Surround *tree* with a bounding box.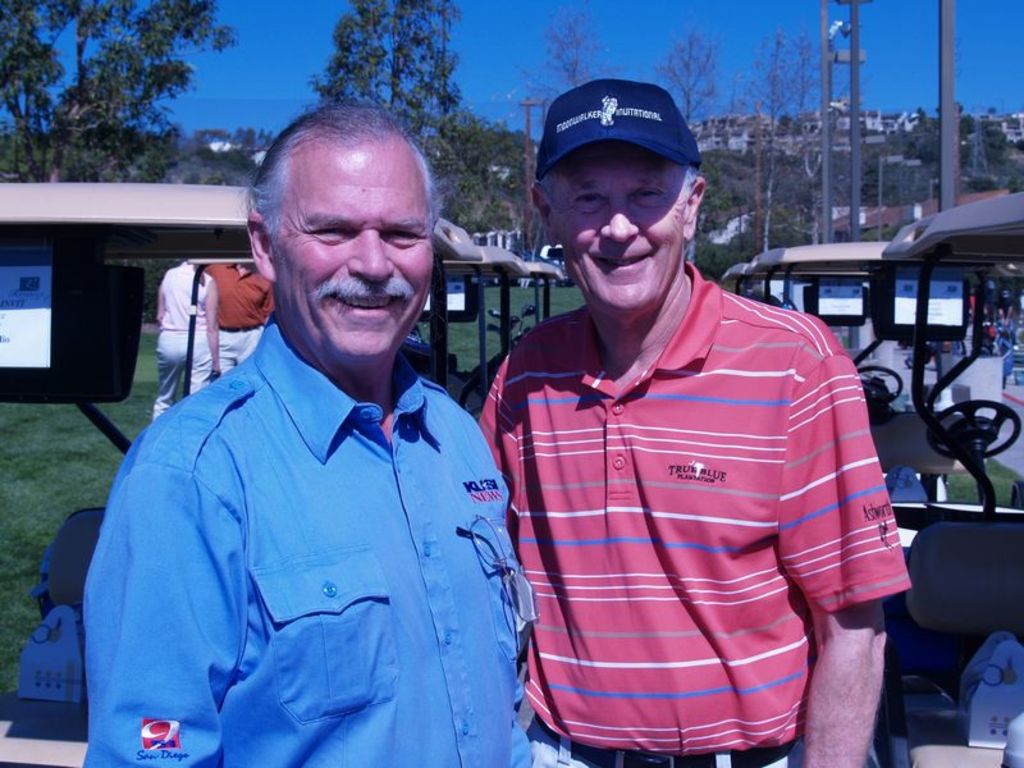
rect(314, 0, 520, 239).
